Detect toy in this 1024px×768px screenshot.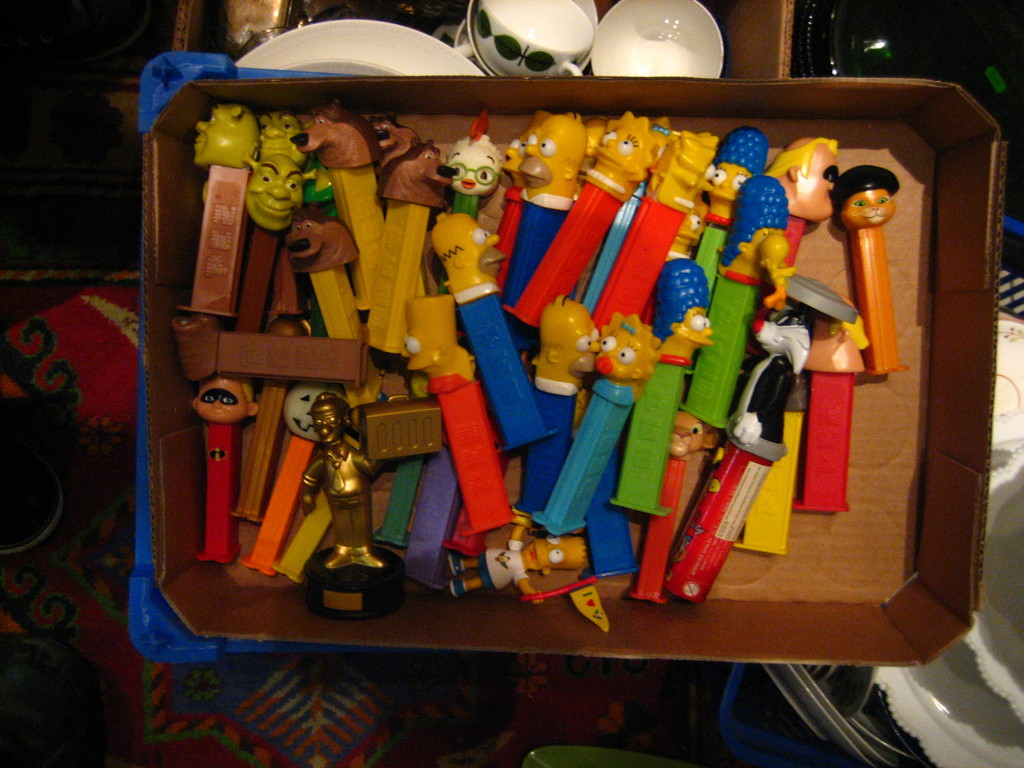
Detection: {"x1": 678, "y1": 124, "x2": 764, "y2": 319}.
